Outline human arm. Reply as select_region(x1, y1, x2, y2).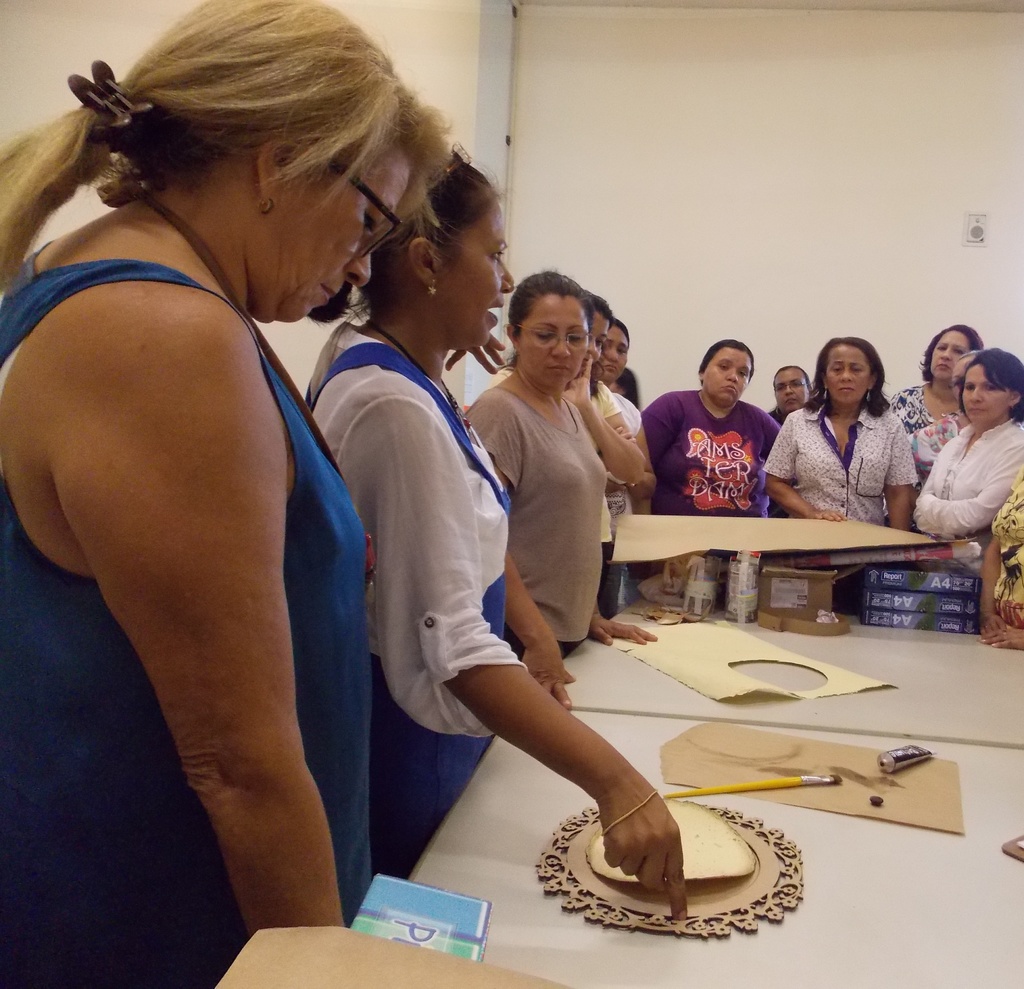
select_region(456, 382, 585, 730).
